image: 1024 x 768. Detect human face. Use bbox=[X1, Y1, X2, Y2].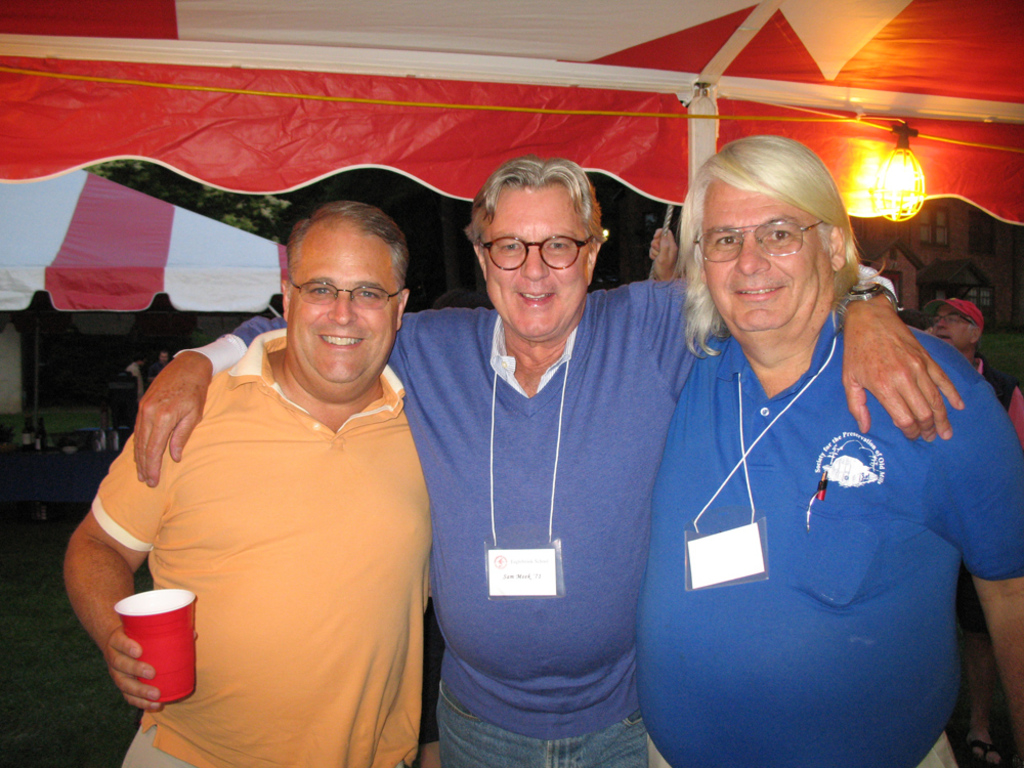
bbox=[288, 210, 404, 383].
